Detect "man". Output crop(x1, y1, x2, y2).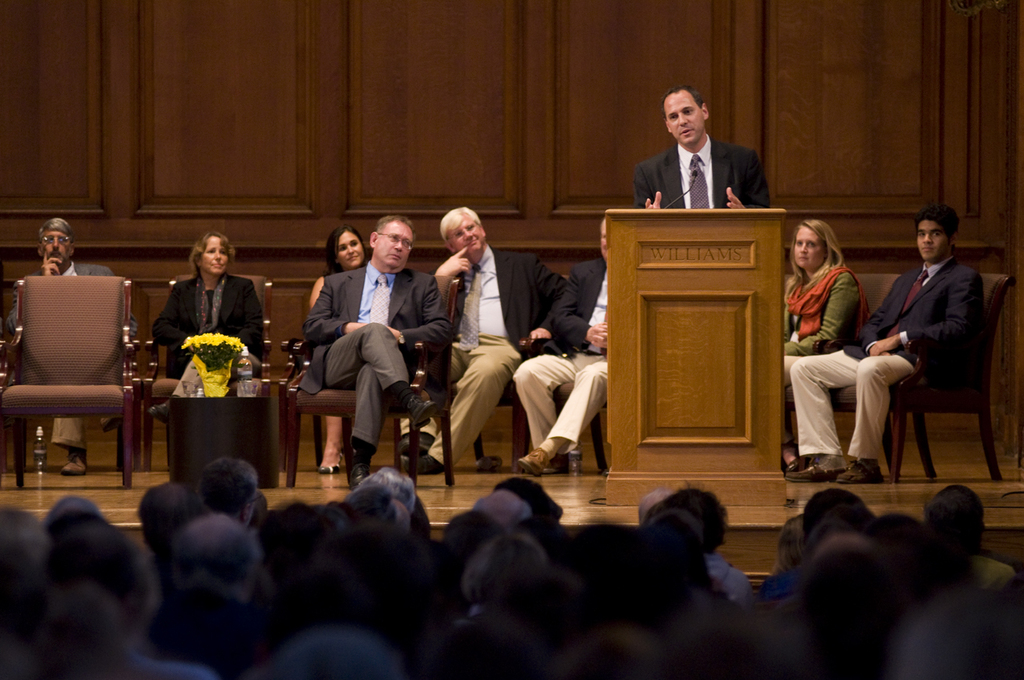
crop(5, 219, 120, 477).
